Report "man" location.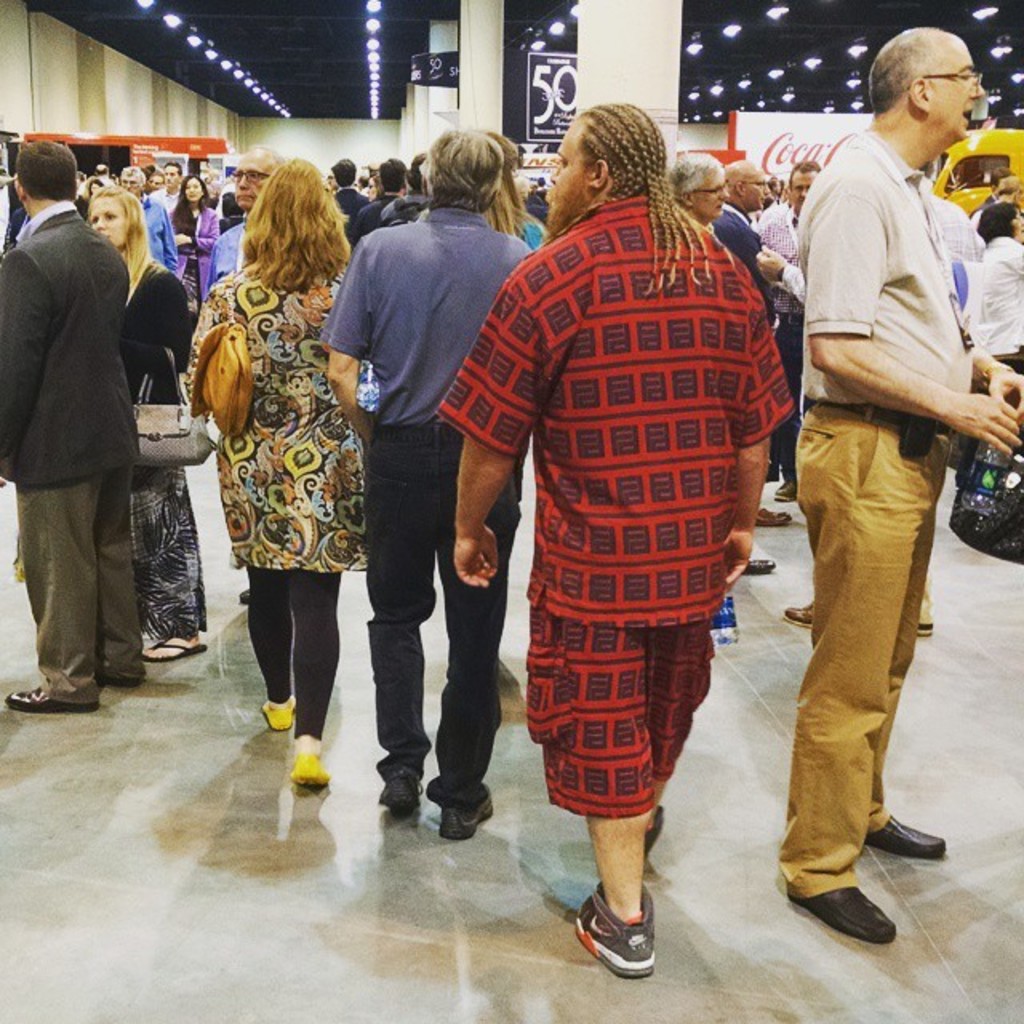
Report: crop(379, 149, 422, 222).
